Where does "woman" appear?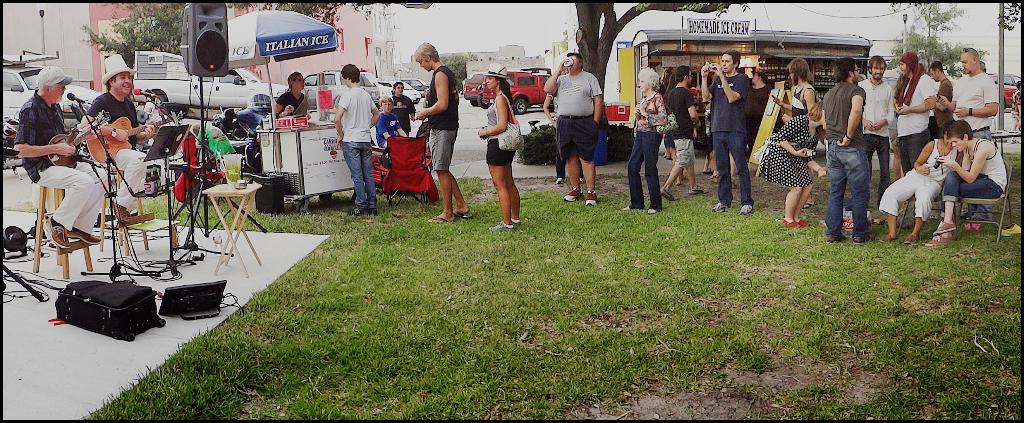
Appears at {"x1": 622, "y1": 61, "x2": 683, "y2": 222}.
